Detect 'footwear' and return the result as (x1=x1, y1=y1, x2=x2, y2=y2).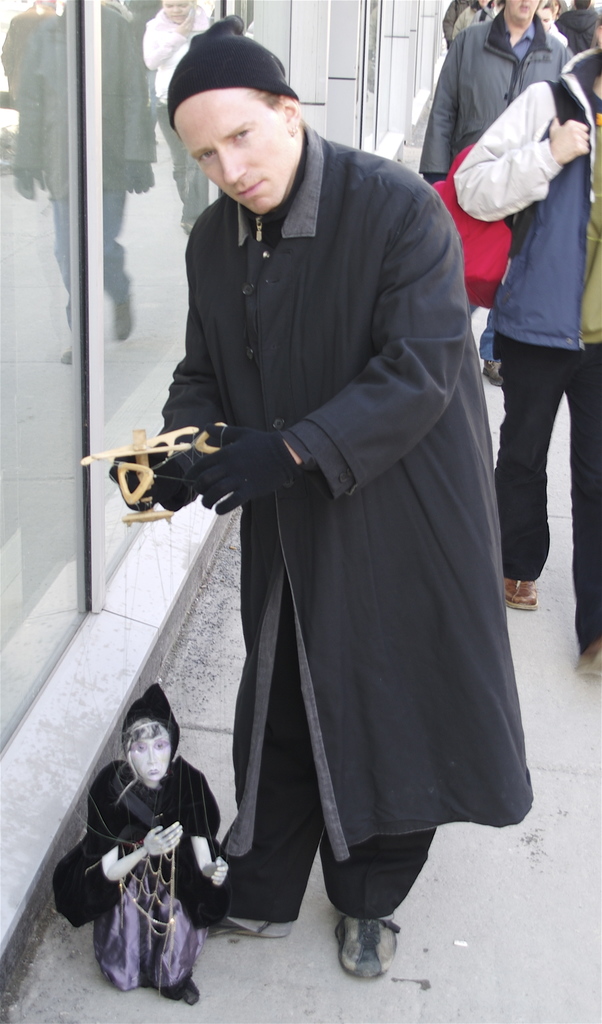
(x1=482, y1=356, x2=507, y2=382).
